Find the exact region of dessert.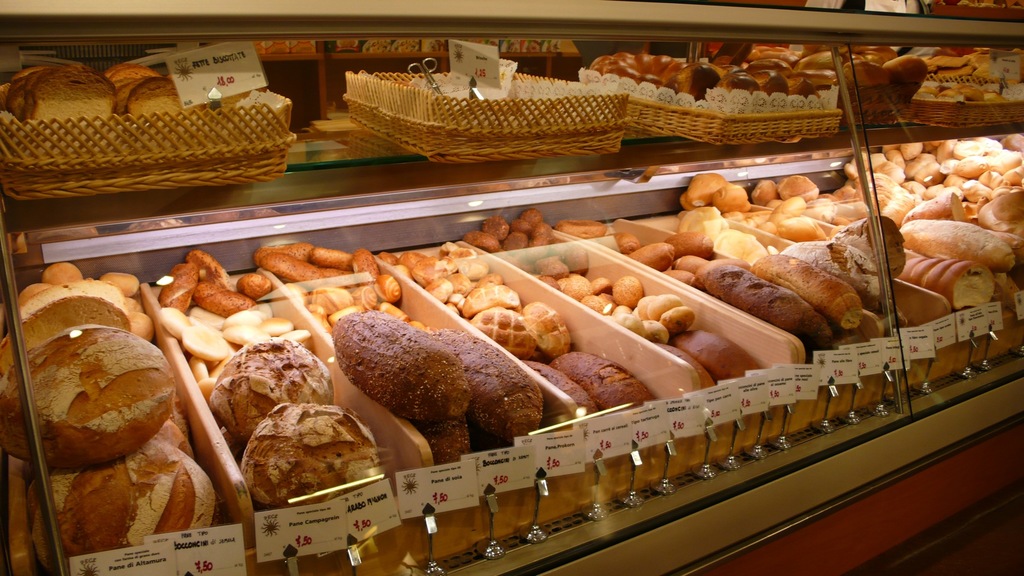
Exact region: 698, 258, 826, 340.
